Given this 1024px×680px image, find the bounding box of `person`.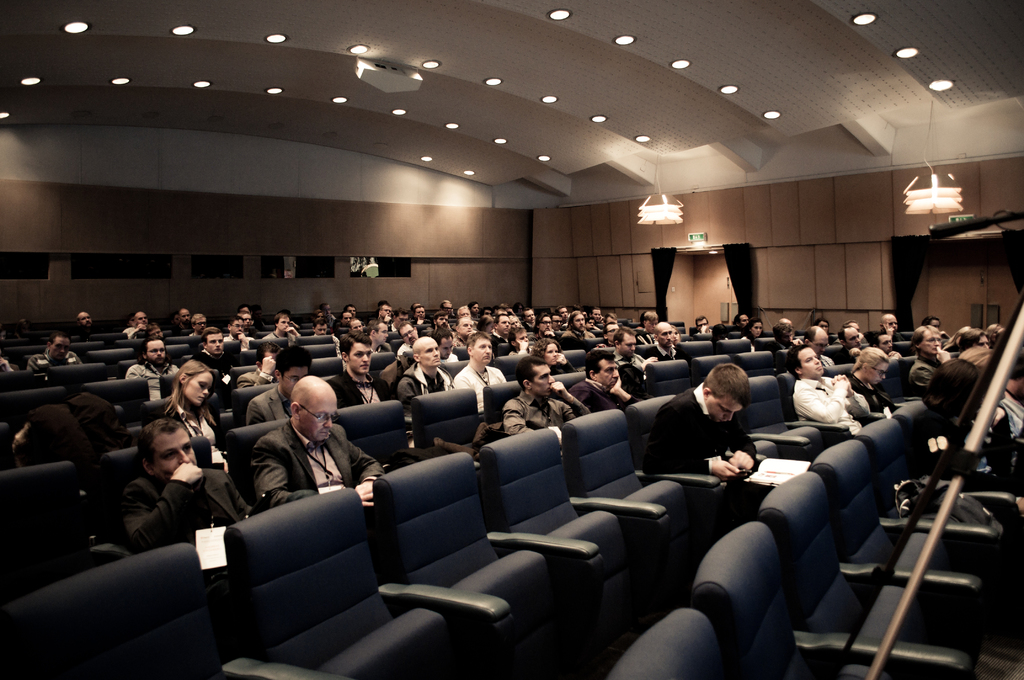
<region>312, 316, 343, 358</region>.
